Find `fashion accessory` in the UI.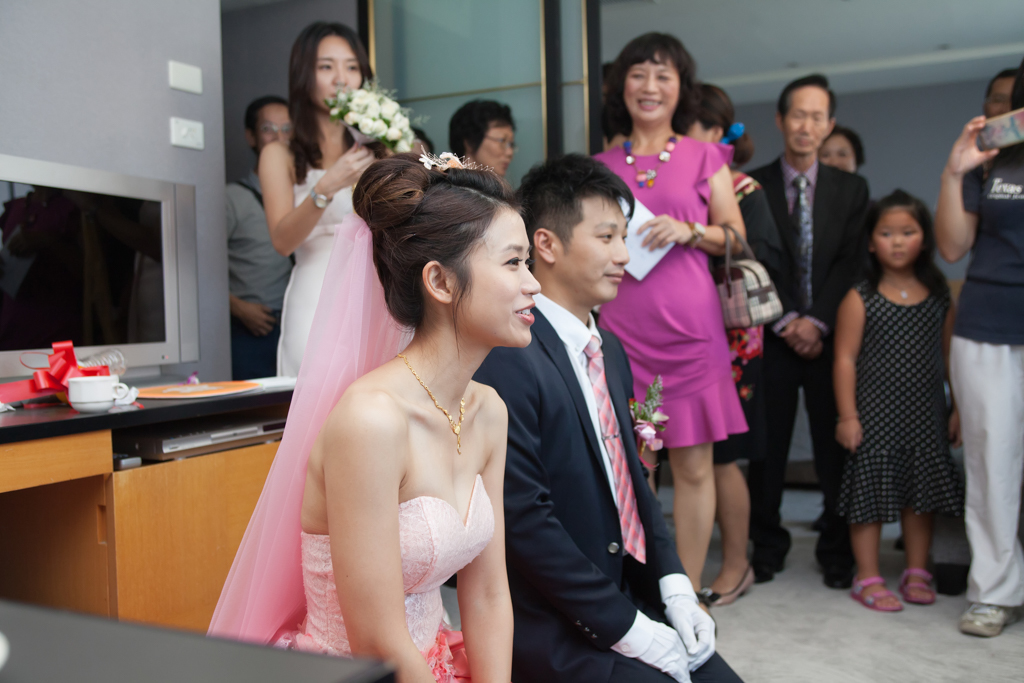
UI element at x1=957 y1=601 x2=1023 y2=641.
